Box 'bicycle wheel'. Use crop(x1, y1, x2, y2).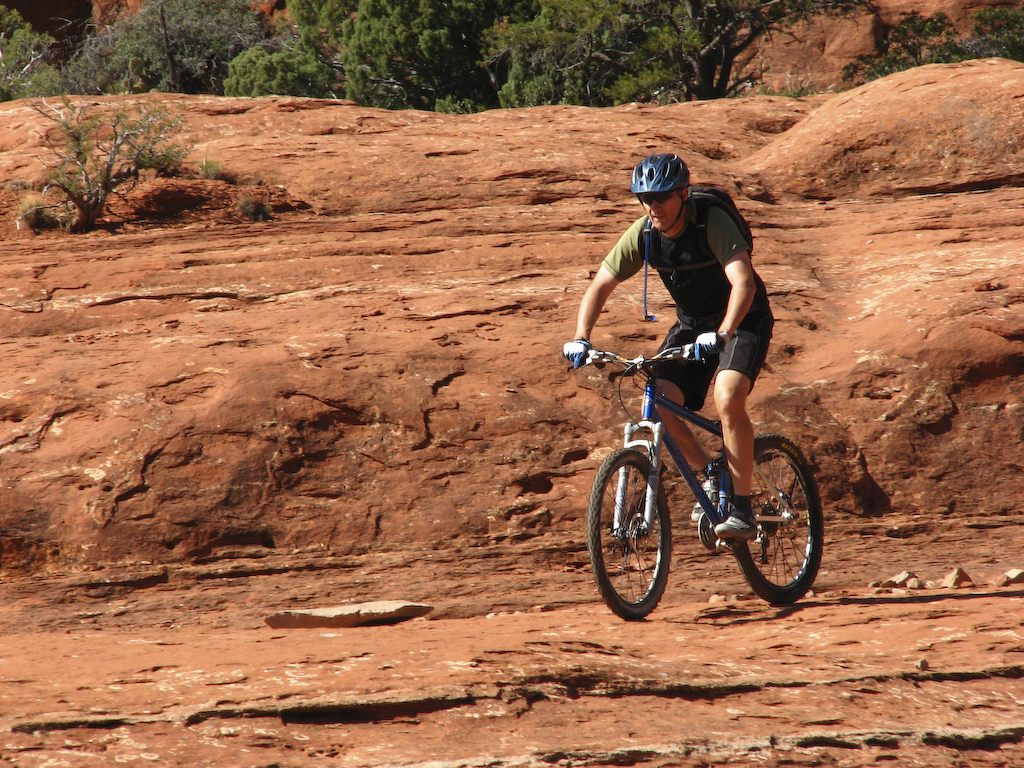
crop(728, 433, 821, 599).
